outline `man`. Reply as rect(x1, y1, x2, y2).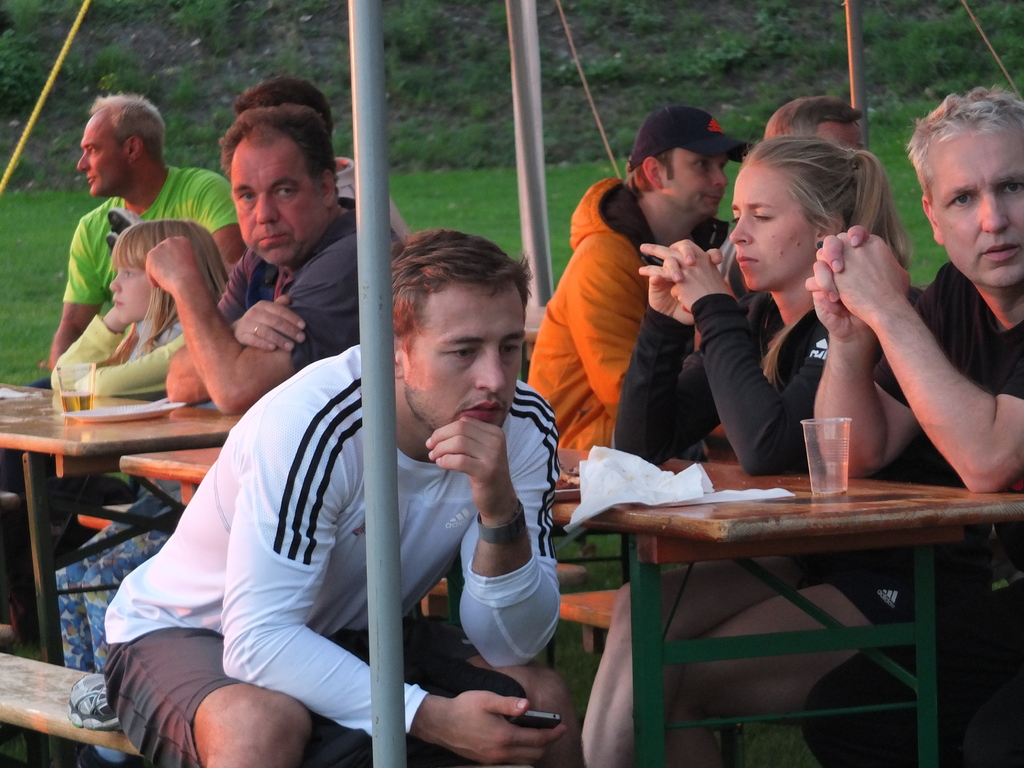
rect(804, 77, 1023, 767).
